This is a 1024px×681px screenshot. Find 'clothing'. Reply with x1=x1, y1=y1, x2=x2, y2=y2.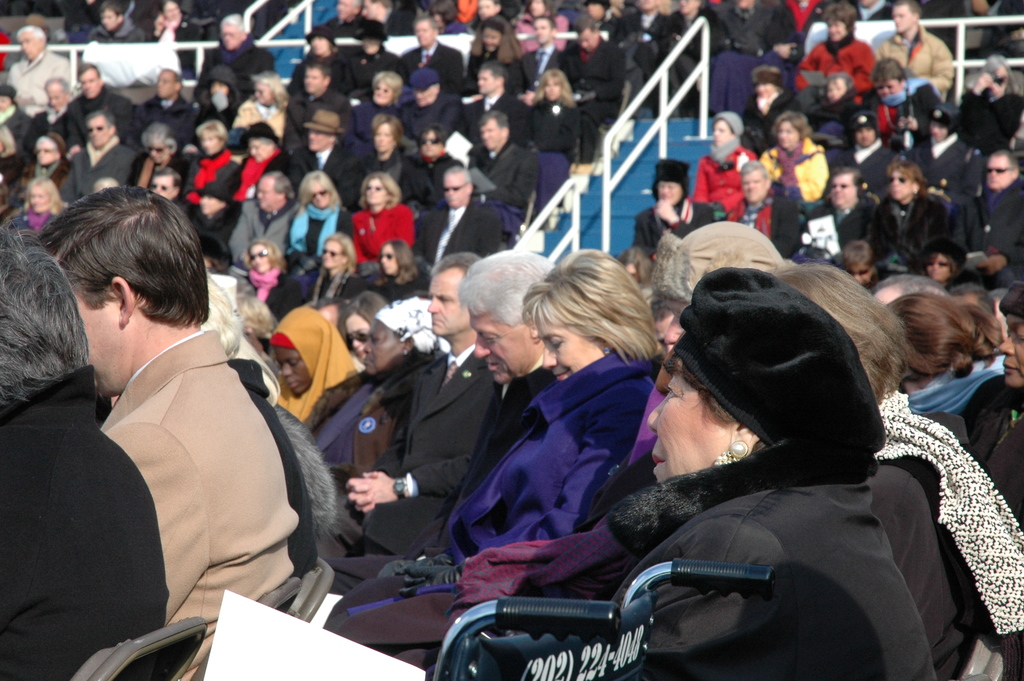
x1=561, y1=36, x2=619, y2=124.
